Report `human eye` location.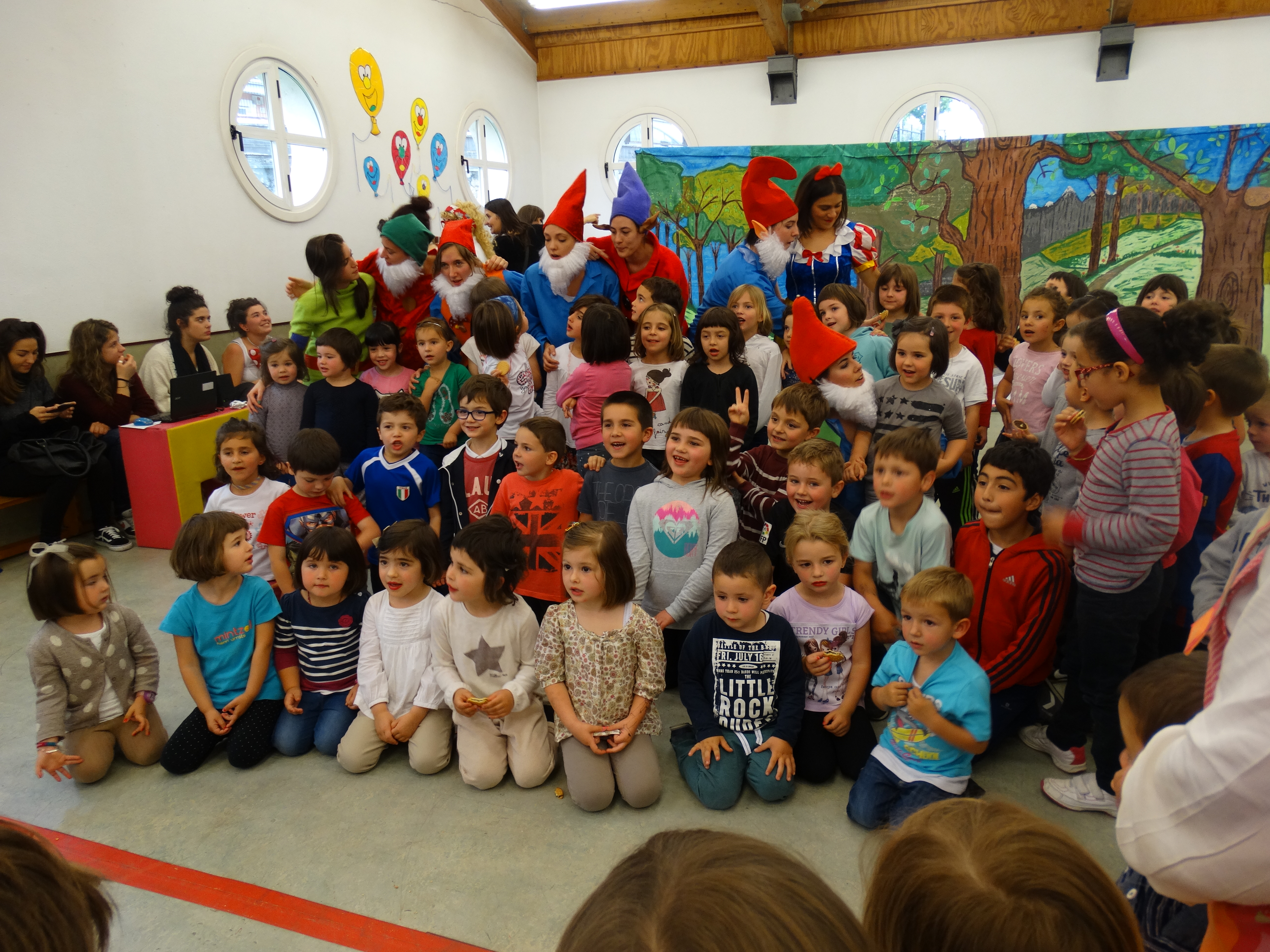
Report: <region>27, 84, 29, 84</region>.
